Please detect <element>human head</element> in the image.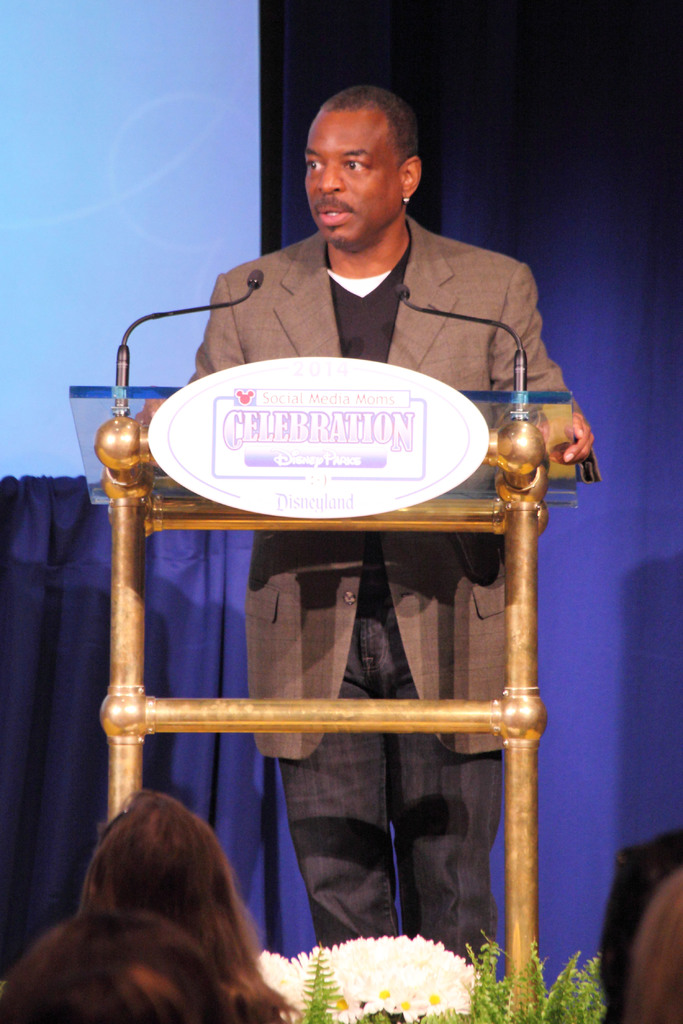
623/872/682/1023.
